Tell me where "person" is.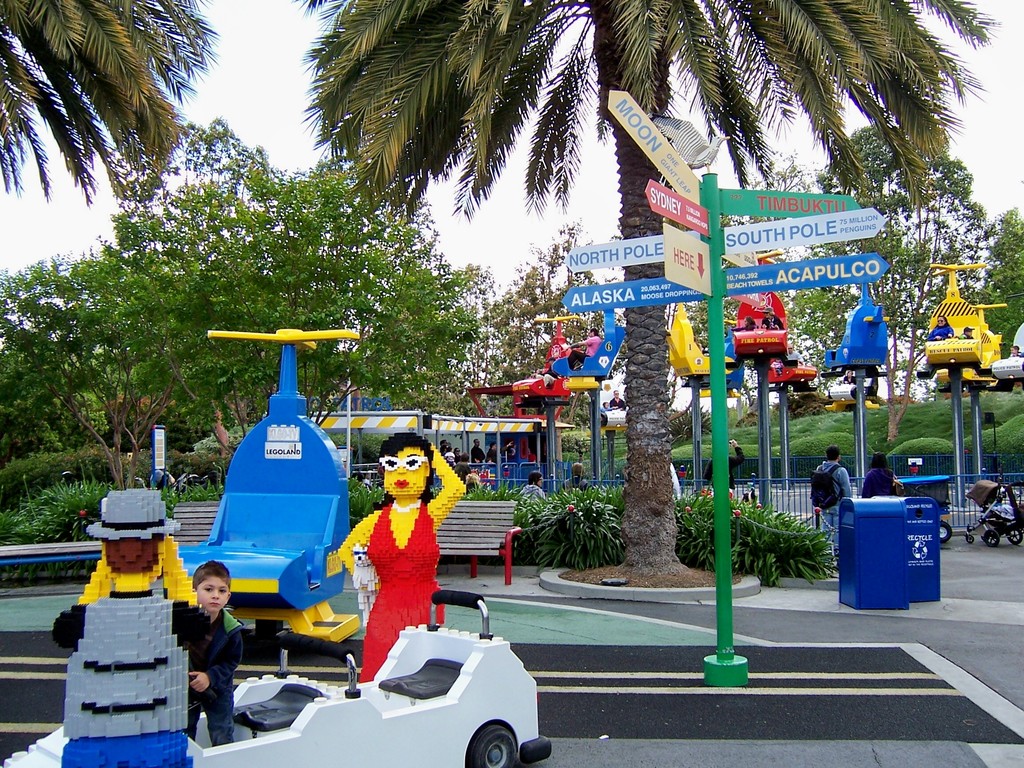
"person" is at region(1006, 345, 1021, 357).
